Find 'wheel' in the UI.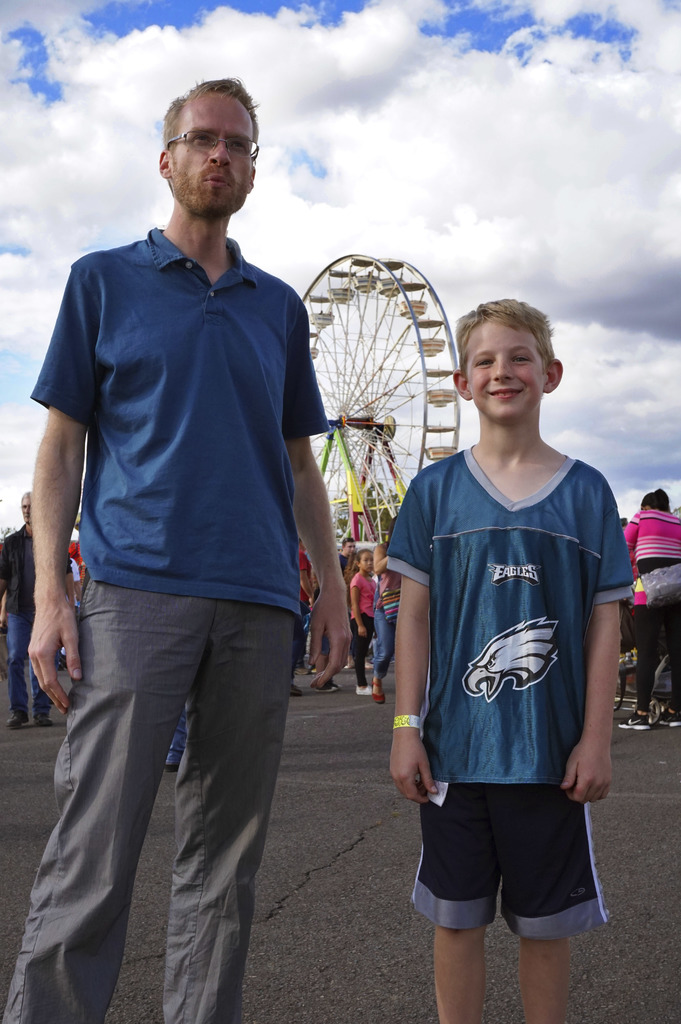
UI element at box(282, 248, 455, 487).
